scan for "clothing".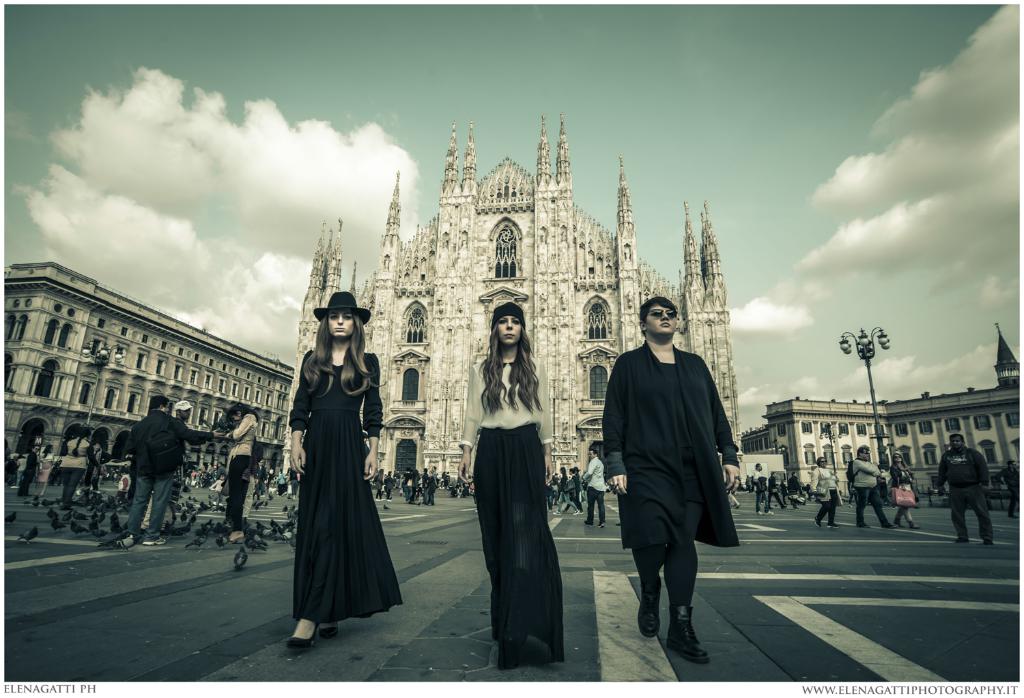
Scan result: BBox(1006, 465, 1023, 521).
